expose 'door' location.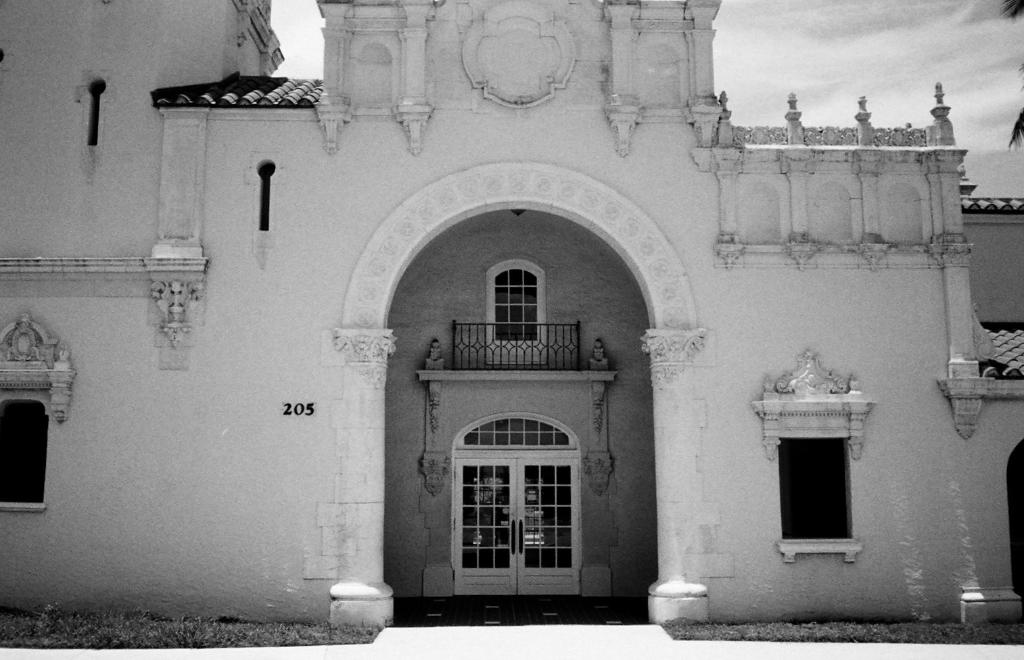
Exposed at {"x1": 518, "y1": 453, "x2": 577, "y2": 600}.
